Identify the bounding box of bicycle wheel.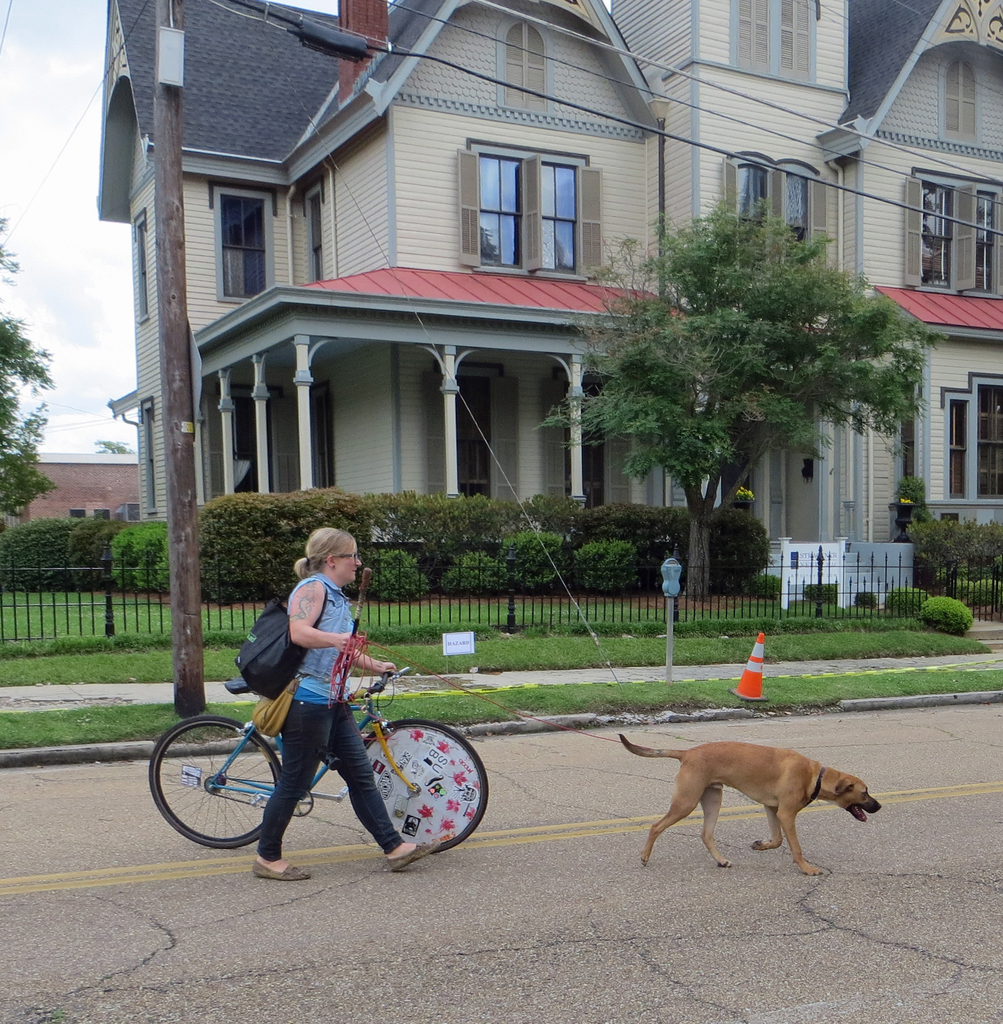
(163, 726, 266, 850).
